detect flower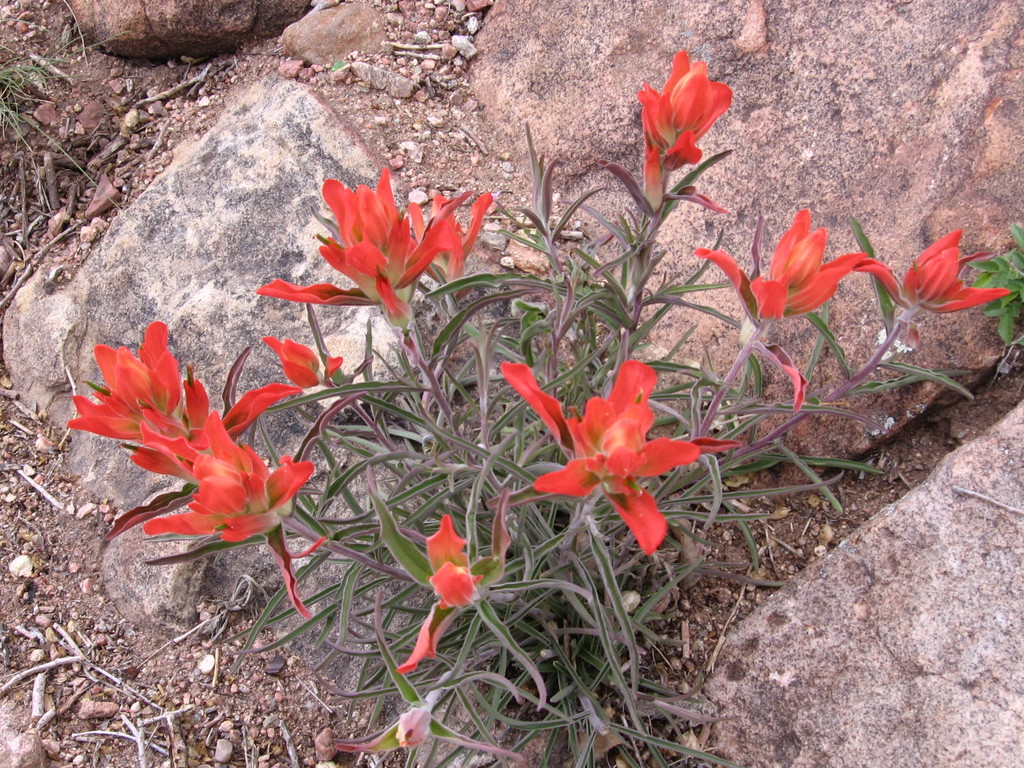
[x1=65, y1=312, x2=185, y2=452]
